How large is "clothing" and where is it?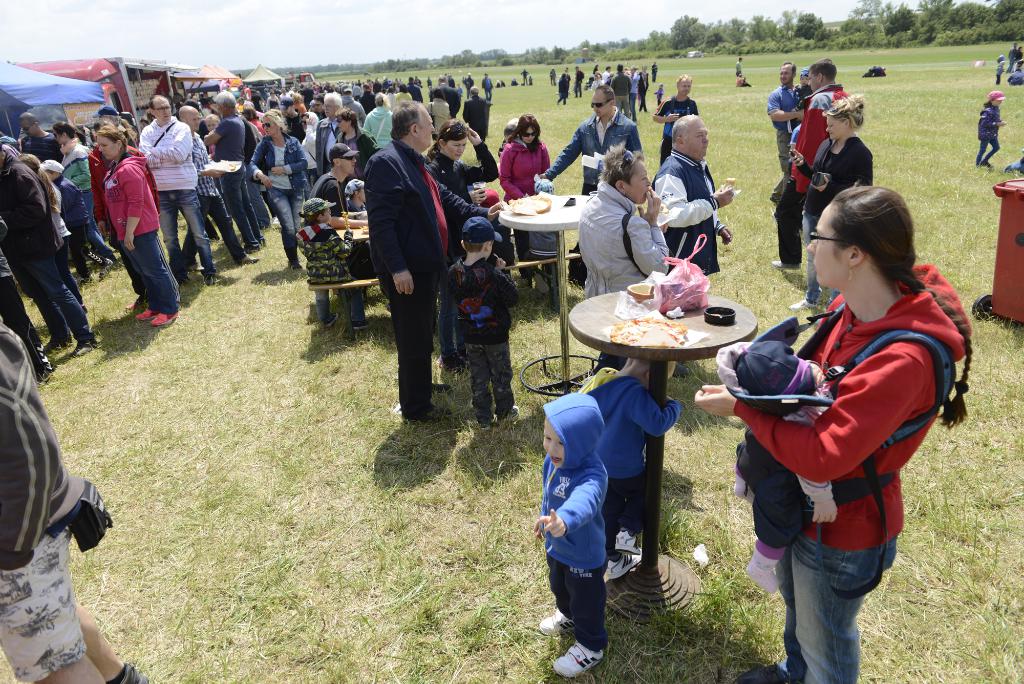
Bounding box: <region>427, 101, 452, 132</region>.
